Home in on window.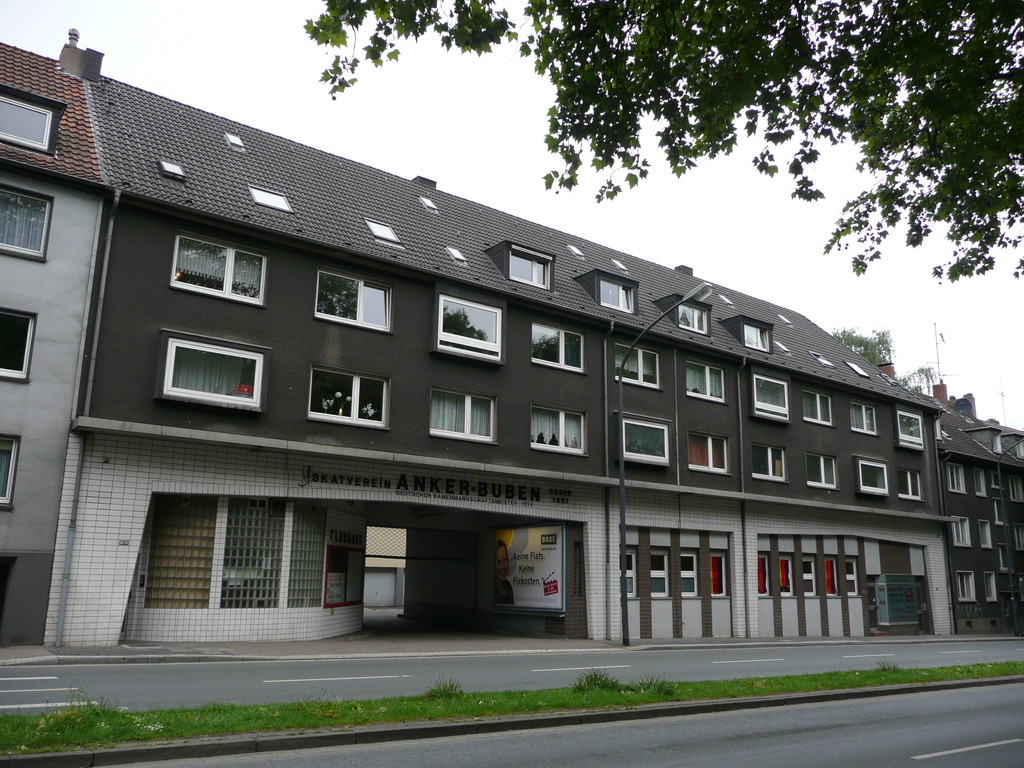
Homed in at <bbox>317, 270, 393, 340</bbox>.
